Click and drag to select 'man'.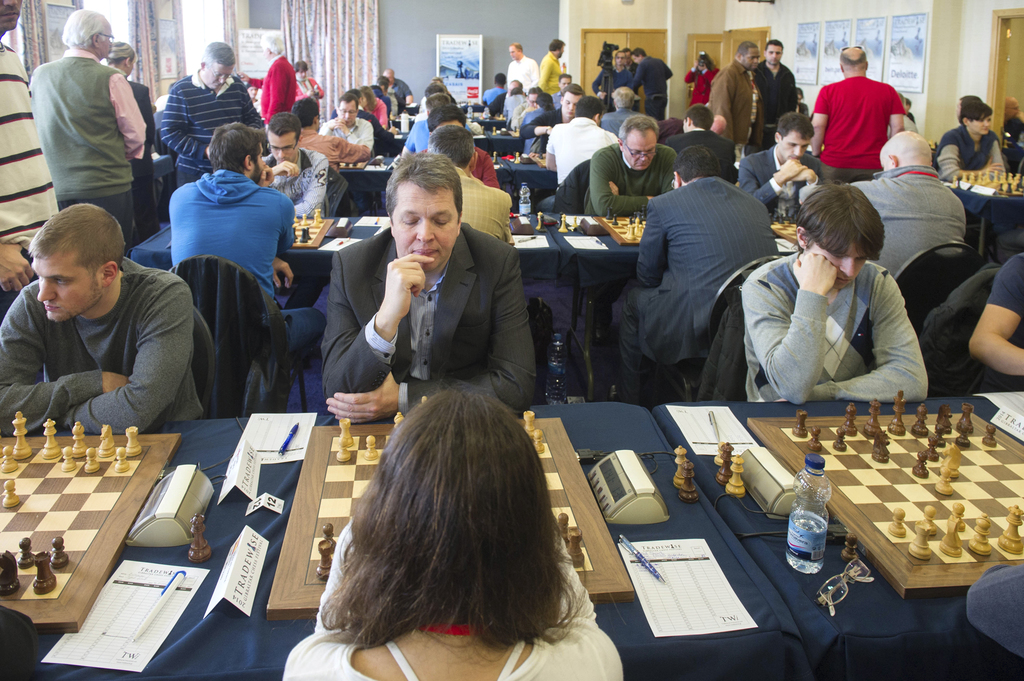
Selection: pyautogui.locateOnScreen(28, 7, 145, 269).
